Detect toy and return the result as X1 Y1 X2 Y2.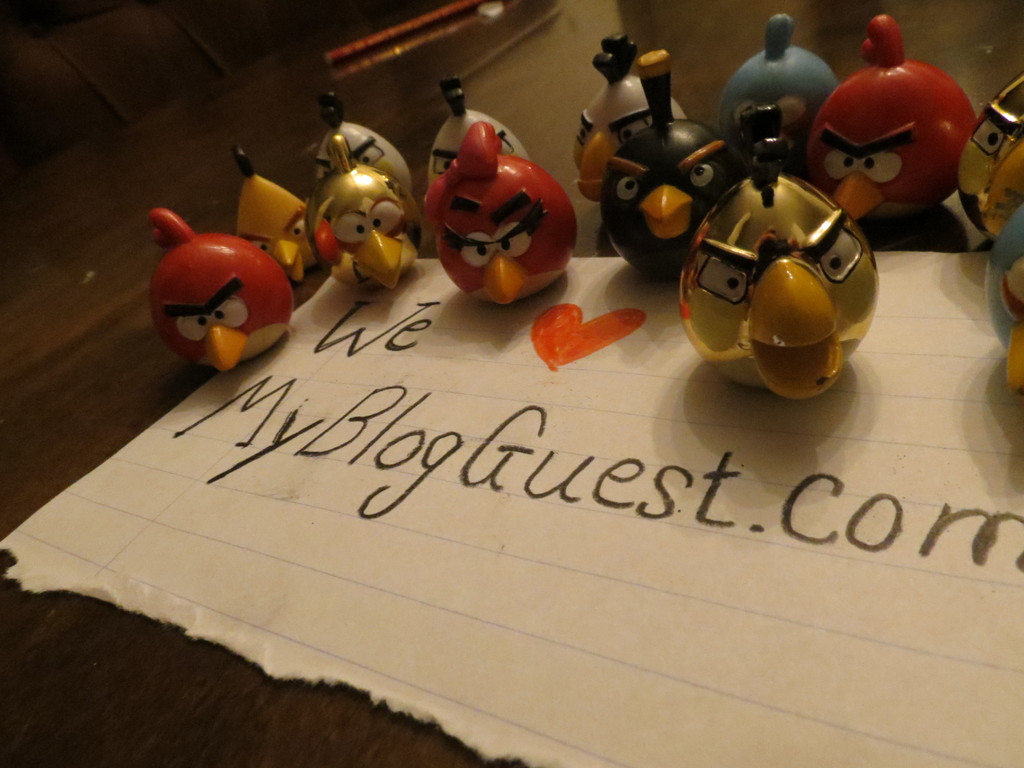
133 199 308 385.
